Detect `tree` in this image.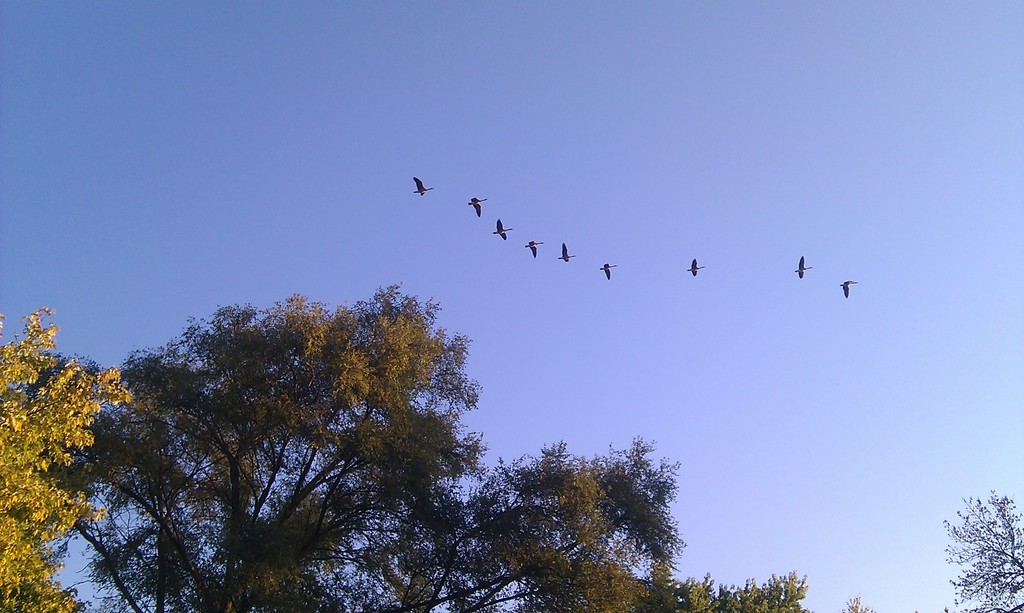
Detection: bbox=[928, 482, 1023, 612].
